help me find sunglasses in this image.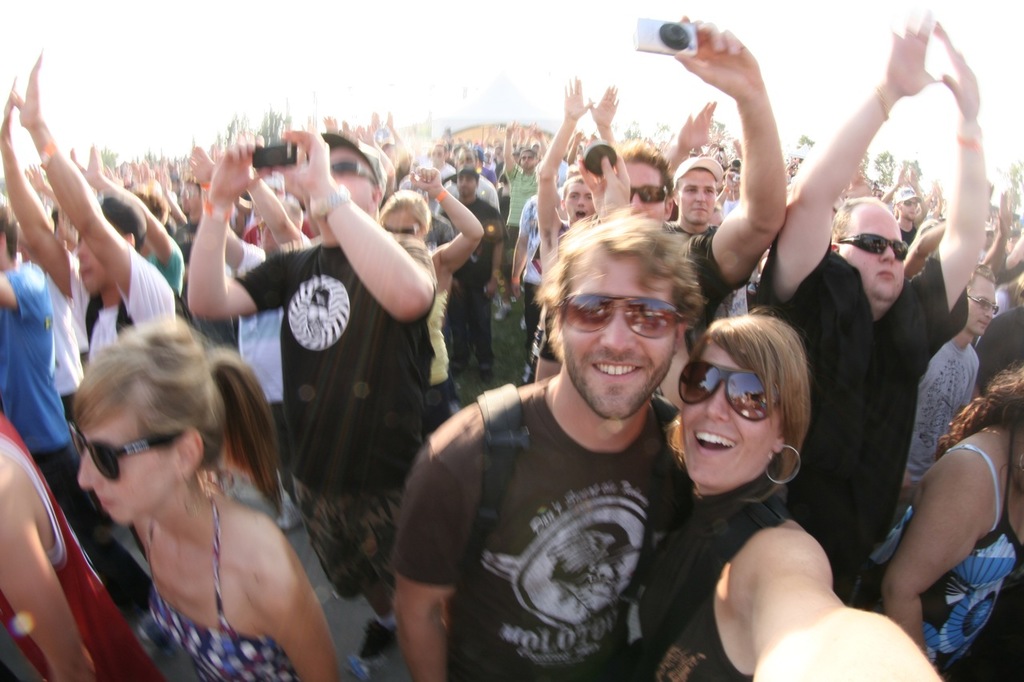
Found it: 560 293 679 338.
